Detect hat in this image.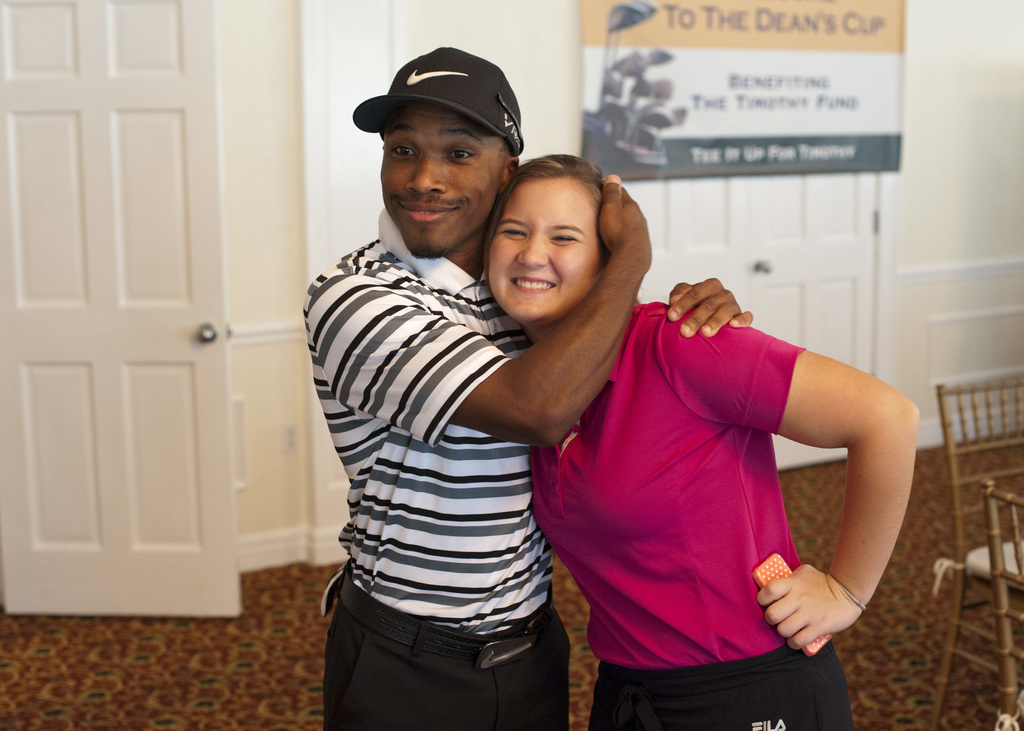
Detection: select_region(350, 41, 523, 154).
